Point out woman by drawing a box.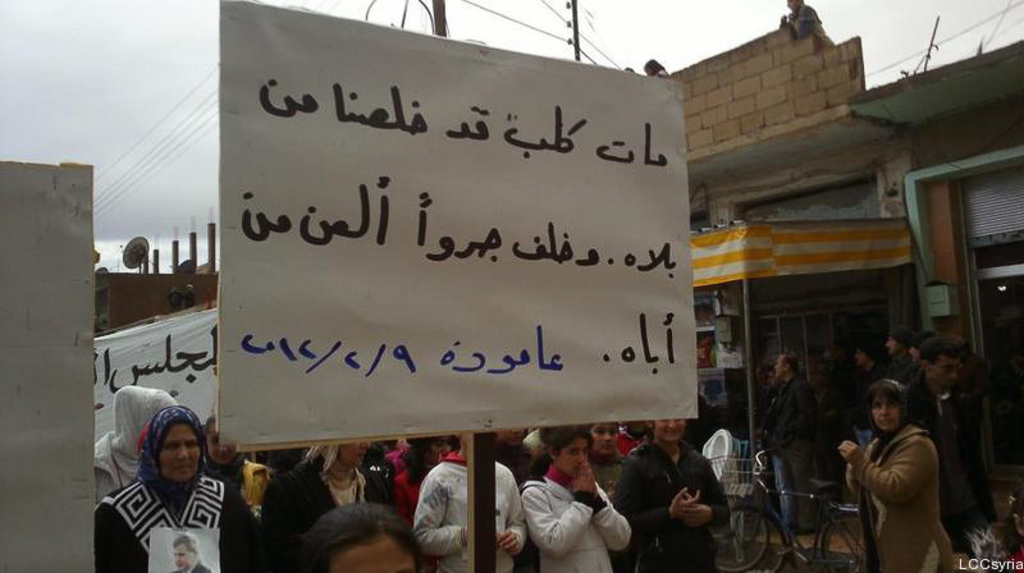
detection(95, 404, 262, 572).
